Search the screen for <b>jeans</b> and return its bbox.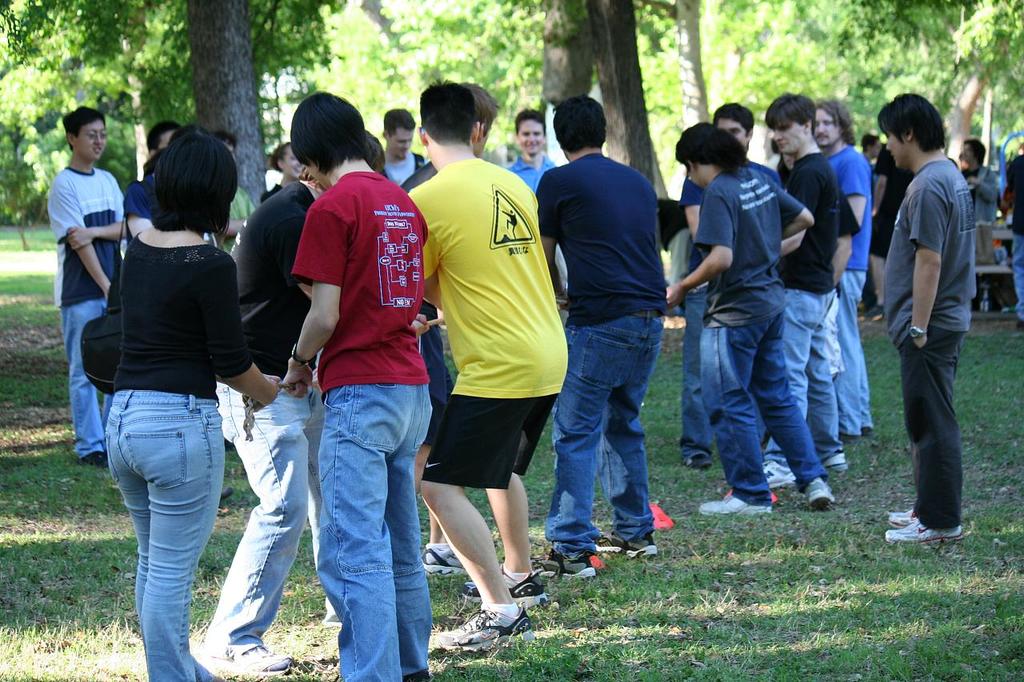
Found: <bbox>103, 377, 226, 665</bbox>.
